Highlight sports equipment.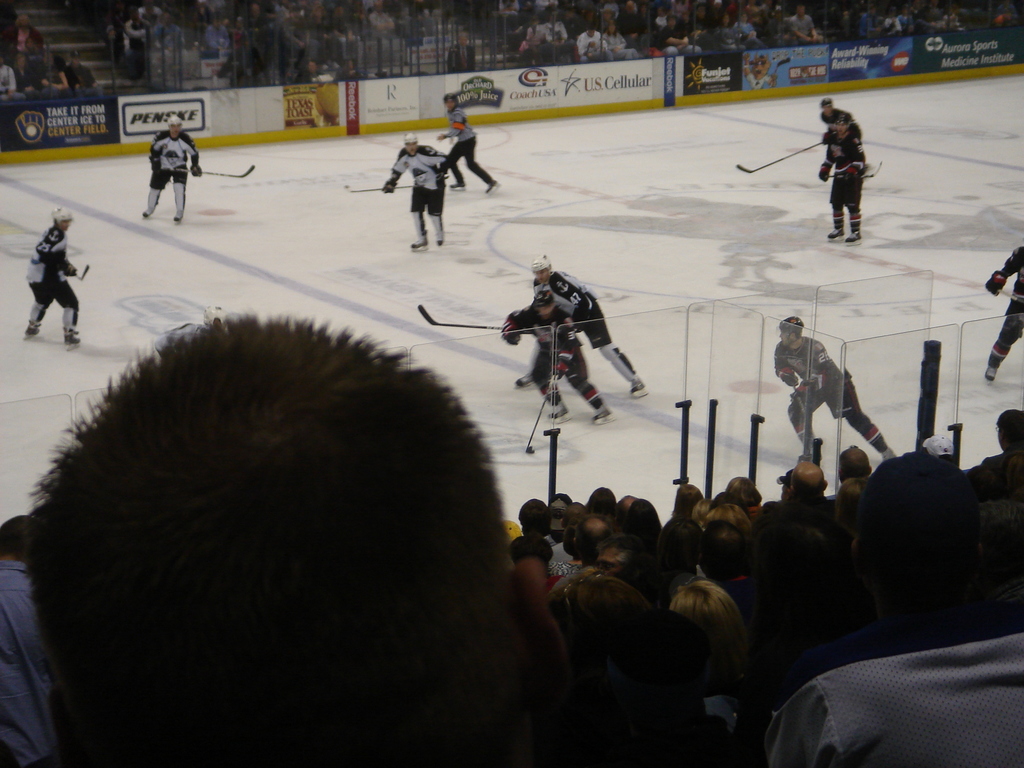
Highlighted region: Rect(343, 184, 431, 189).
